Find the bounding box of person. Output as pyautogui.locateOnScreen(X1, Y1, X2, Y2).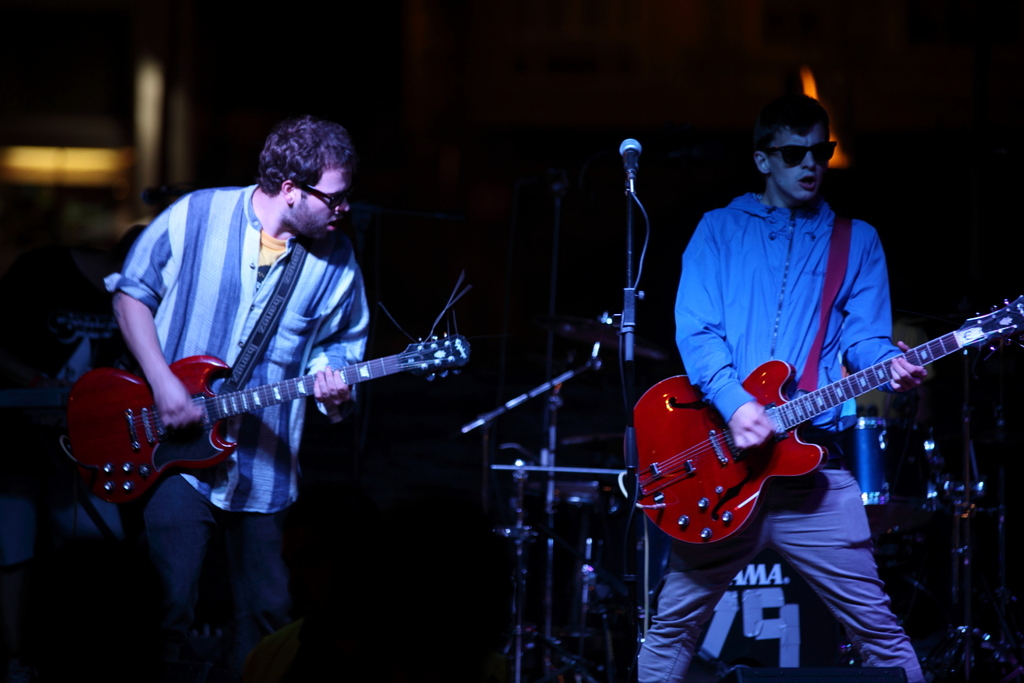
pyautogui.locateOnScreen(636, 92, 930, 682).
